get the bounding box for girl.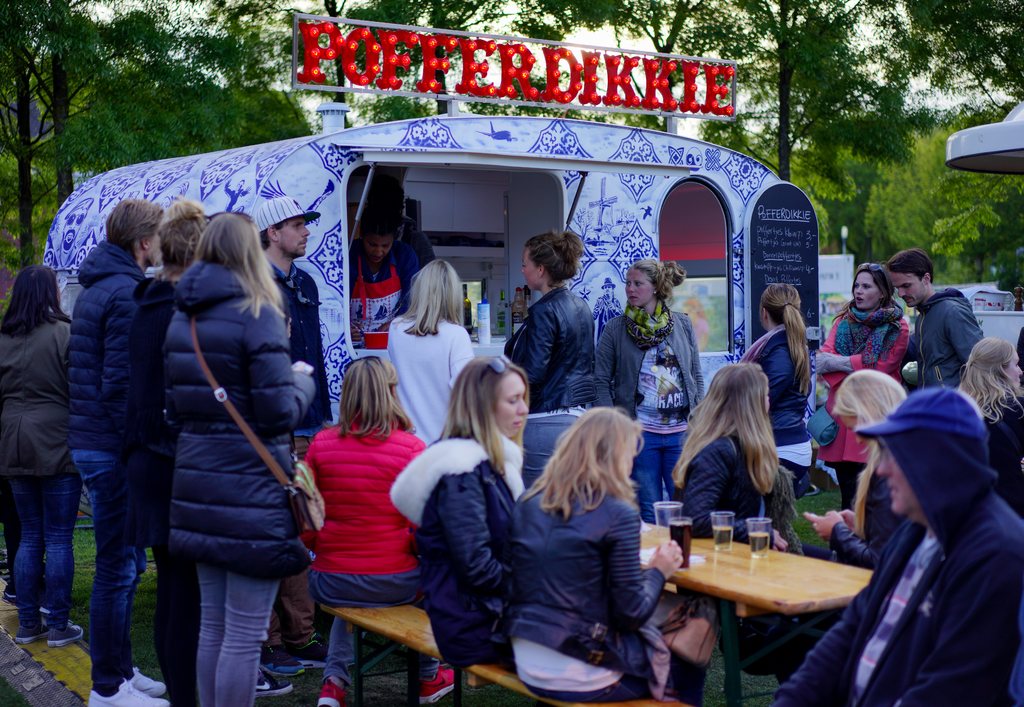
391,358,529,668.
